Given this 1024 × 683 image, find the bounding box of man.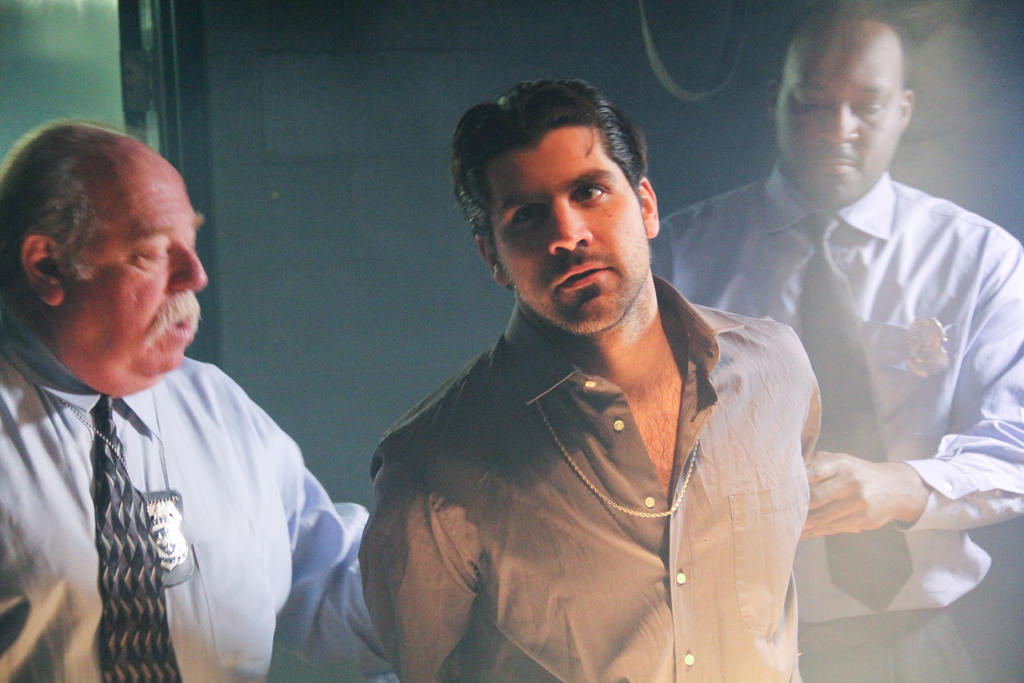
locate(652, 13, 1023, 682).
